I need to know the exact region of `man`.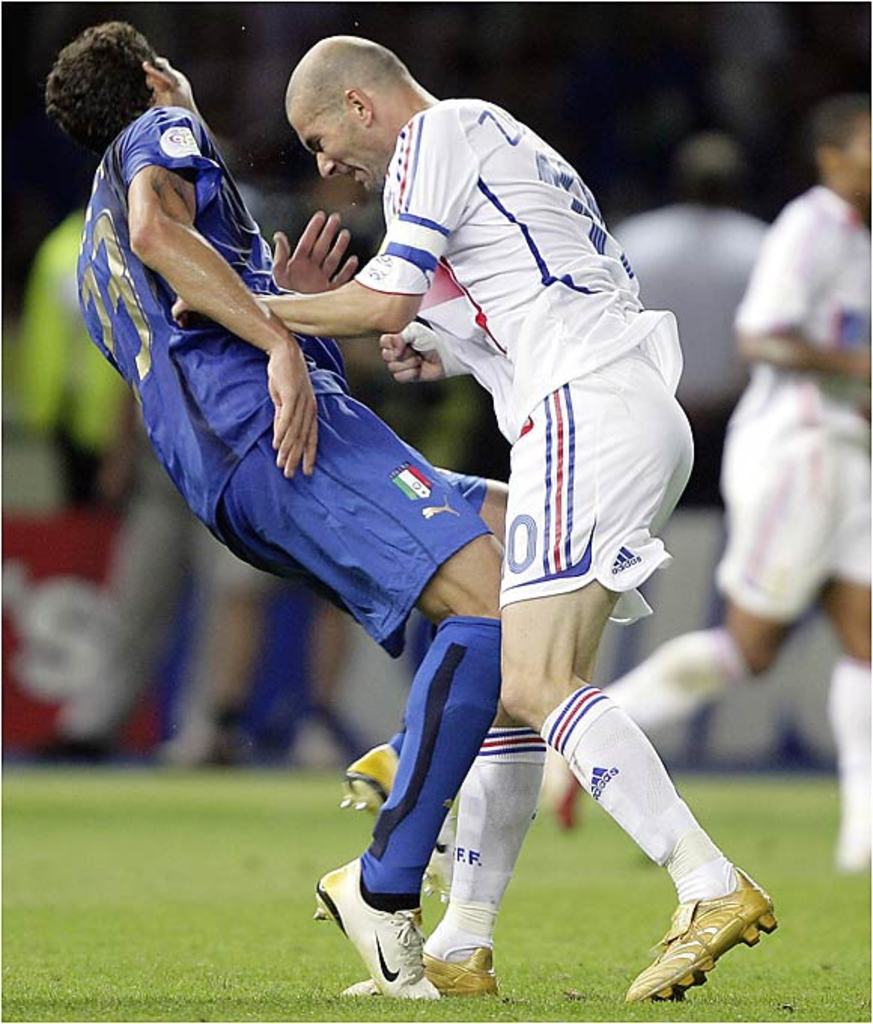
Region: crop(45, 6, 522, 1009).
